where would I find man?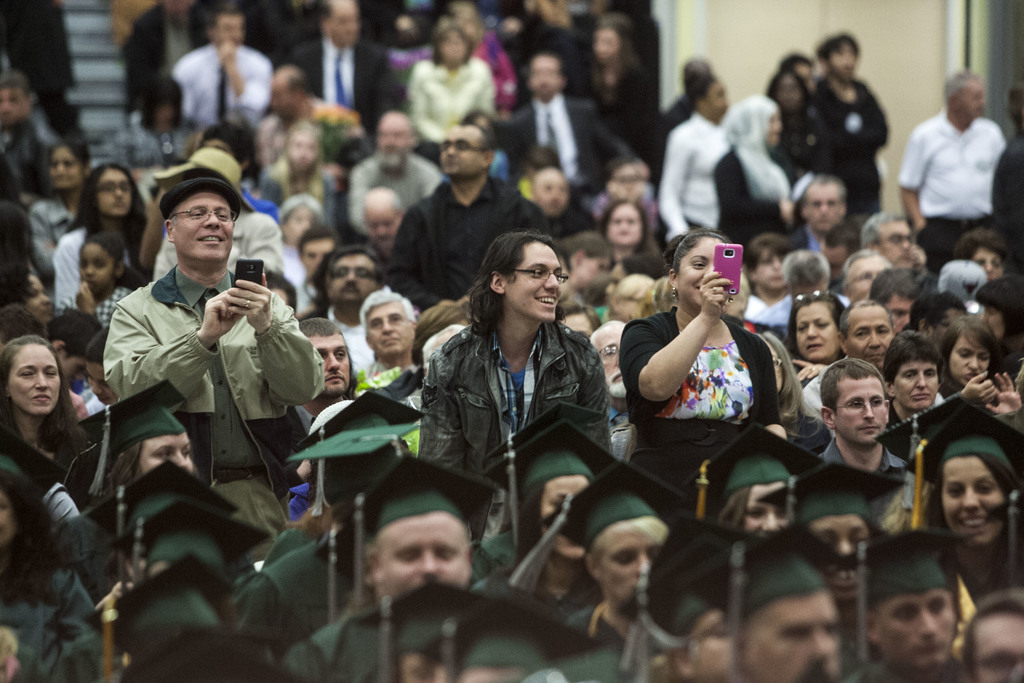
At select_region(862, 540, 962, 682).
